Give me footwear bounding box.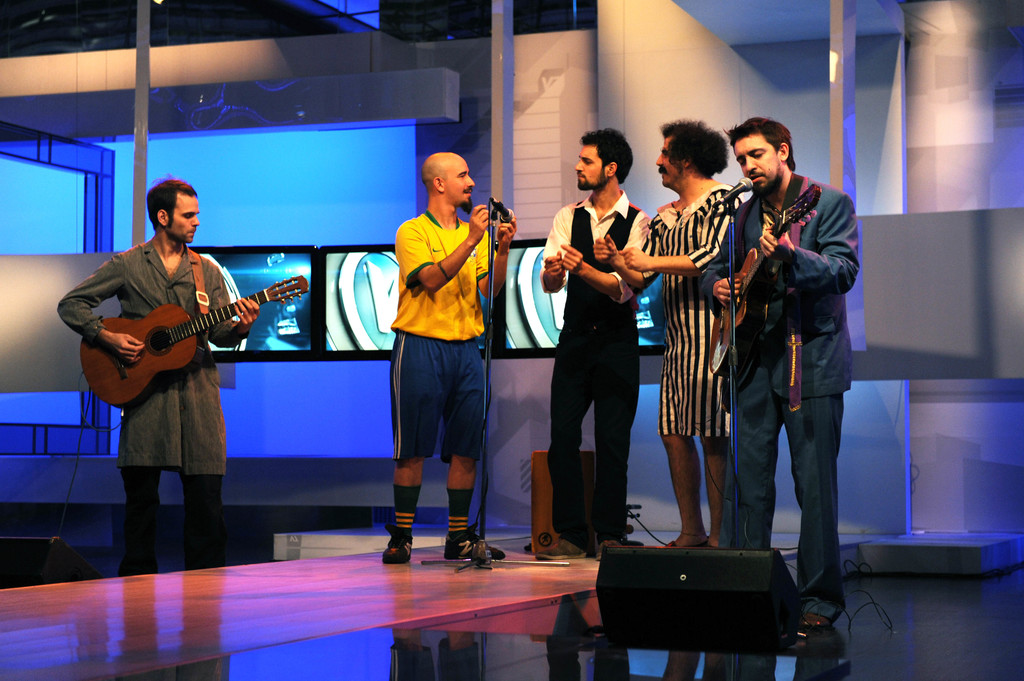
Rect(448, 524, 502, 554).
